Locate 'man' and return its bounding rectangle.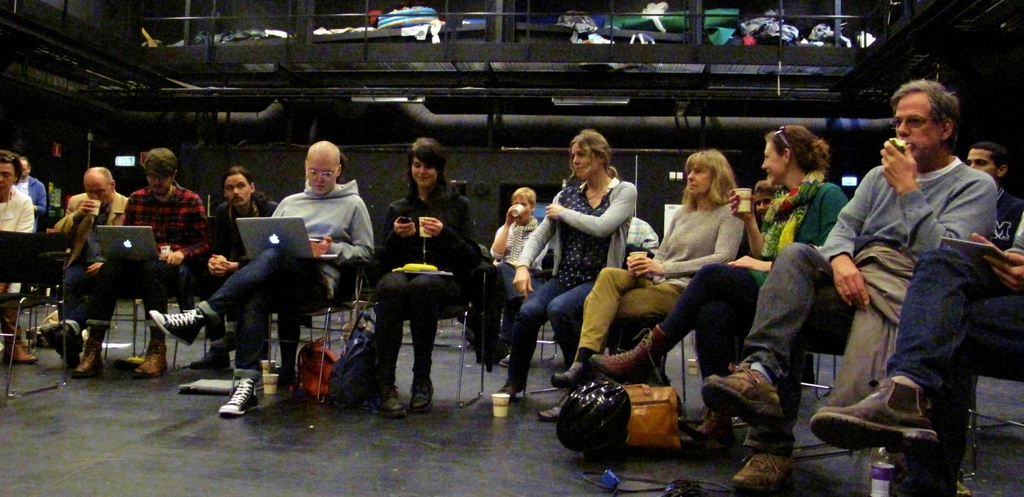
(40,162,131,366).
